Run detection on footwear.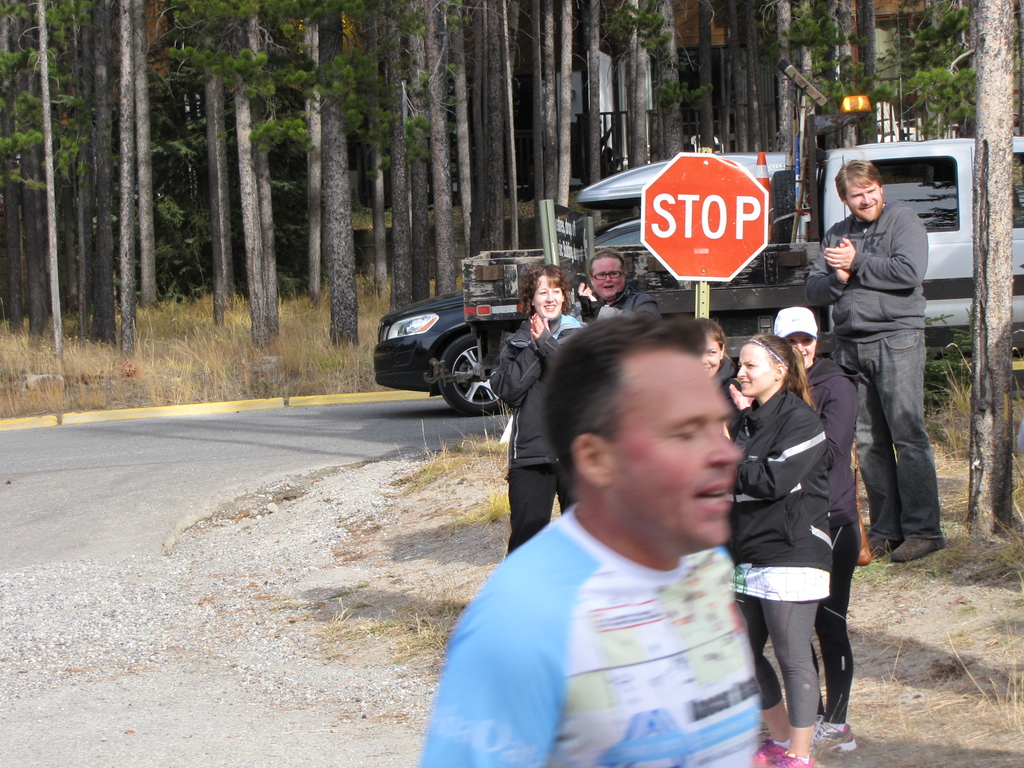
Result: select_region(810, 714, 858, 753).
